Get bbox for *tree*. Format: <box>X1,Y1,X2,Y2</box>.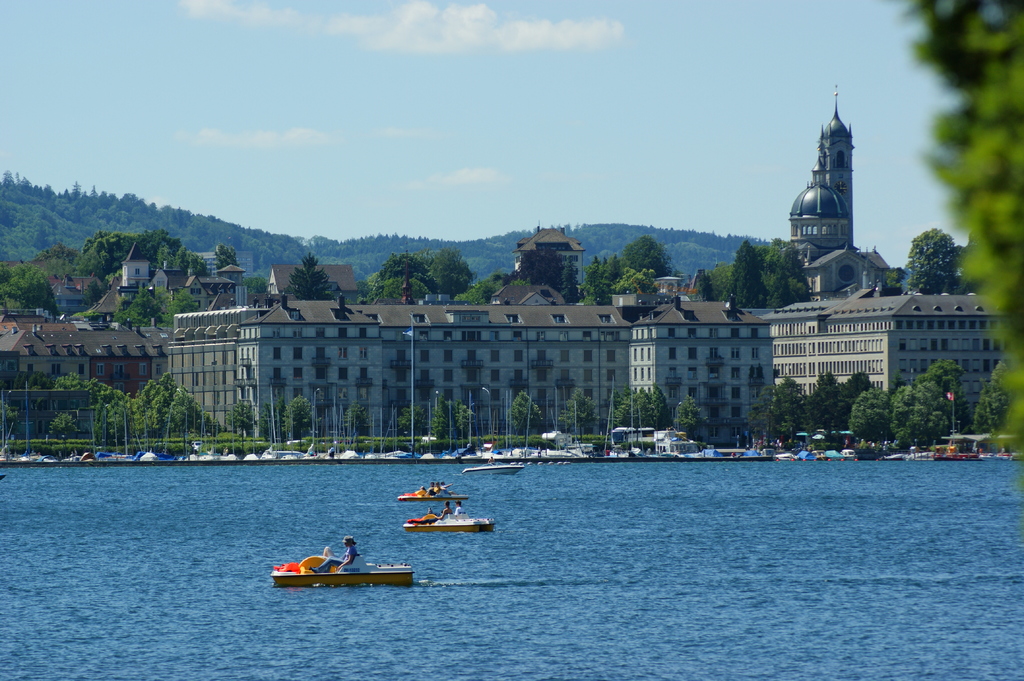
<box>979,352,1023,452</box>.
